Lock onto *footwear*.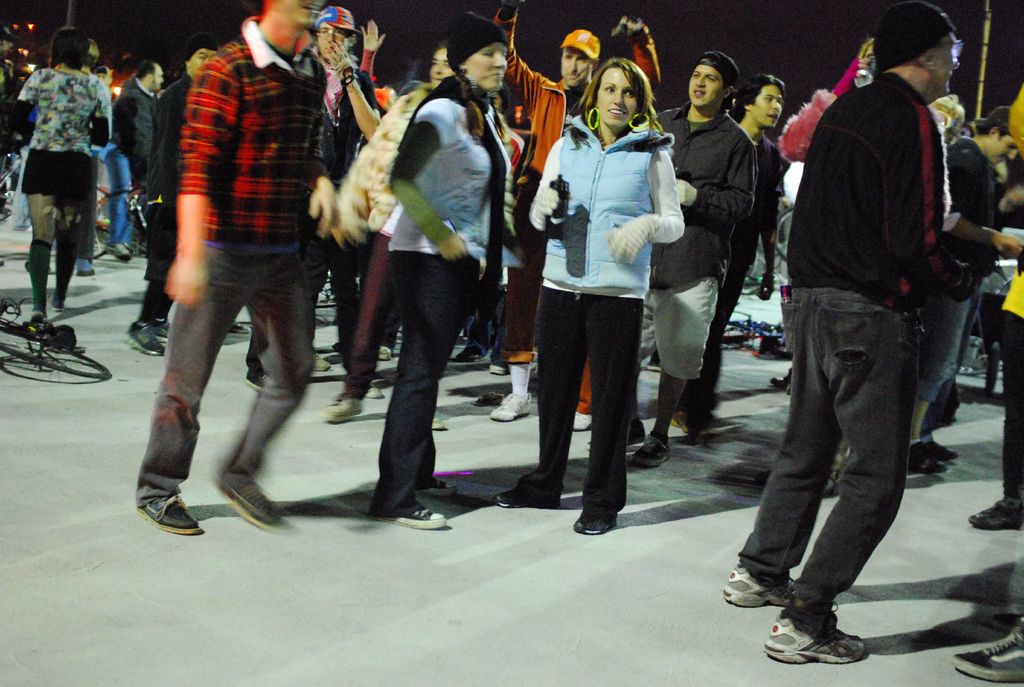
Locked: bbox(966, 496, 1023, 528).
